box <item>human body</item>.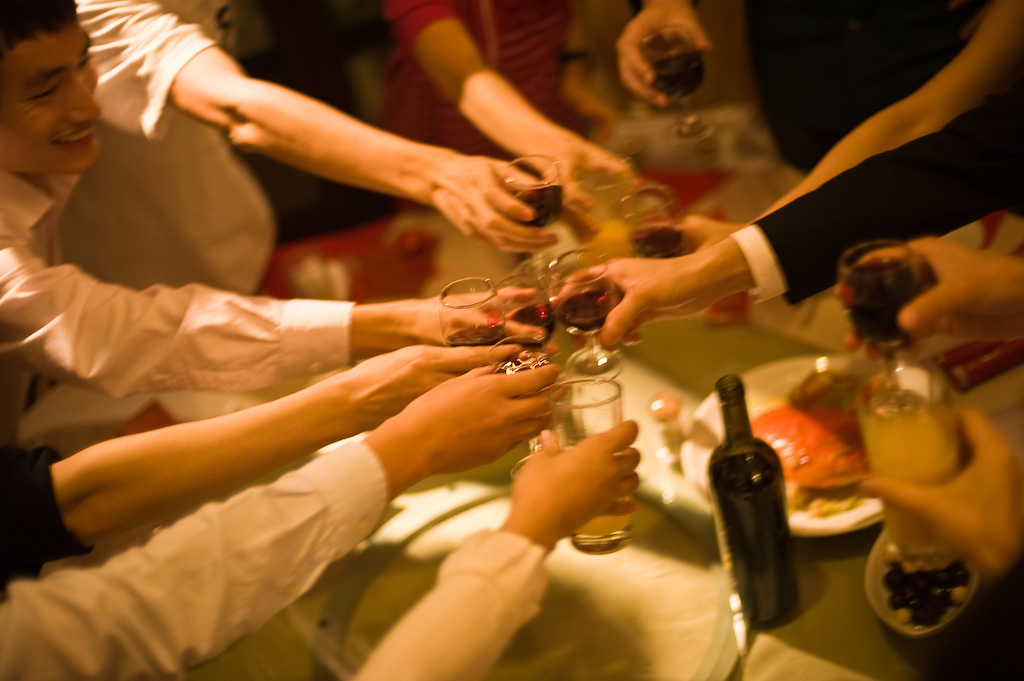
detection(0, 361, 561, 680).
